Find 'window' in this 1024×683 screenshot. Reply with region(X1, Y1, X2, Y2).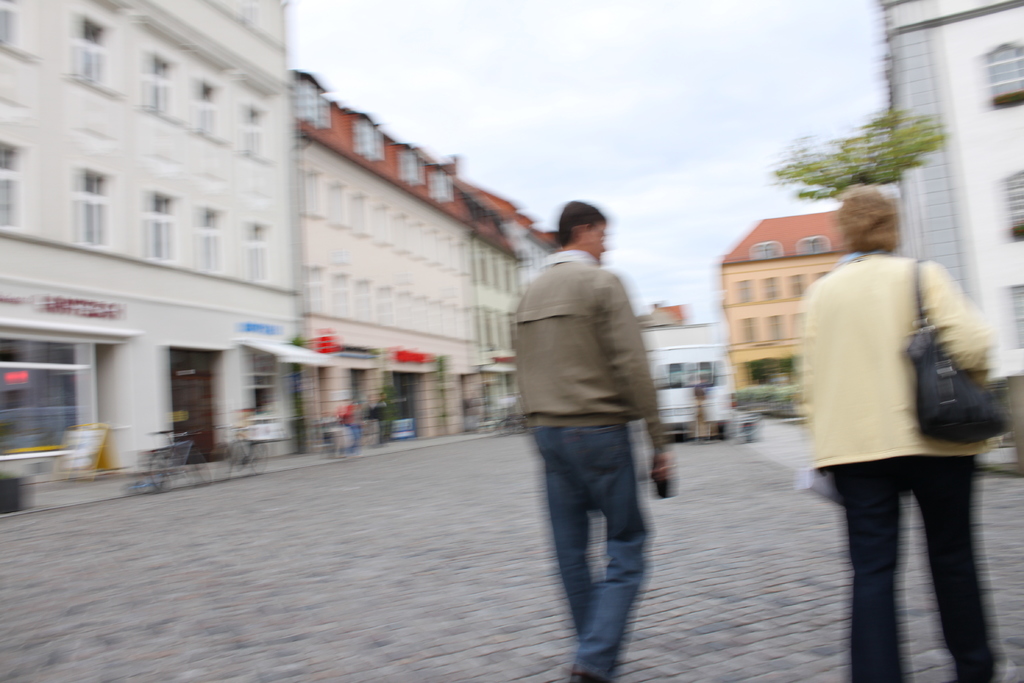
region(0, 144, 31, 238).
